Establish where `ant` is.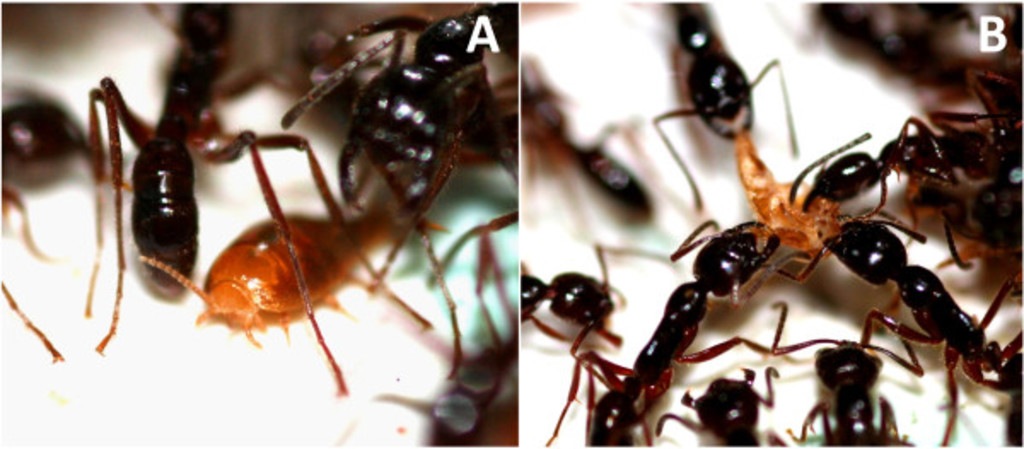
Established at region(280, 2, 524, 249).
